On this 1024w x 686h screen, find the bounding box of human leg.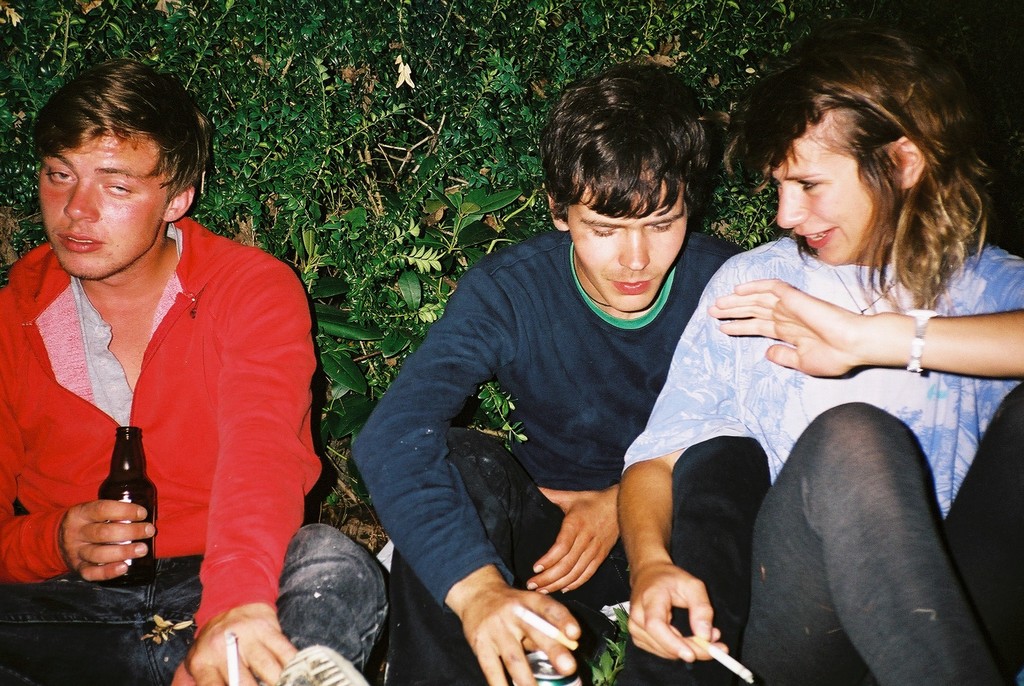
Bounding box: bbox=[163, 524, 391, 685].
